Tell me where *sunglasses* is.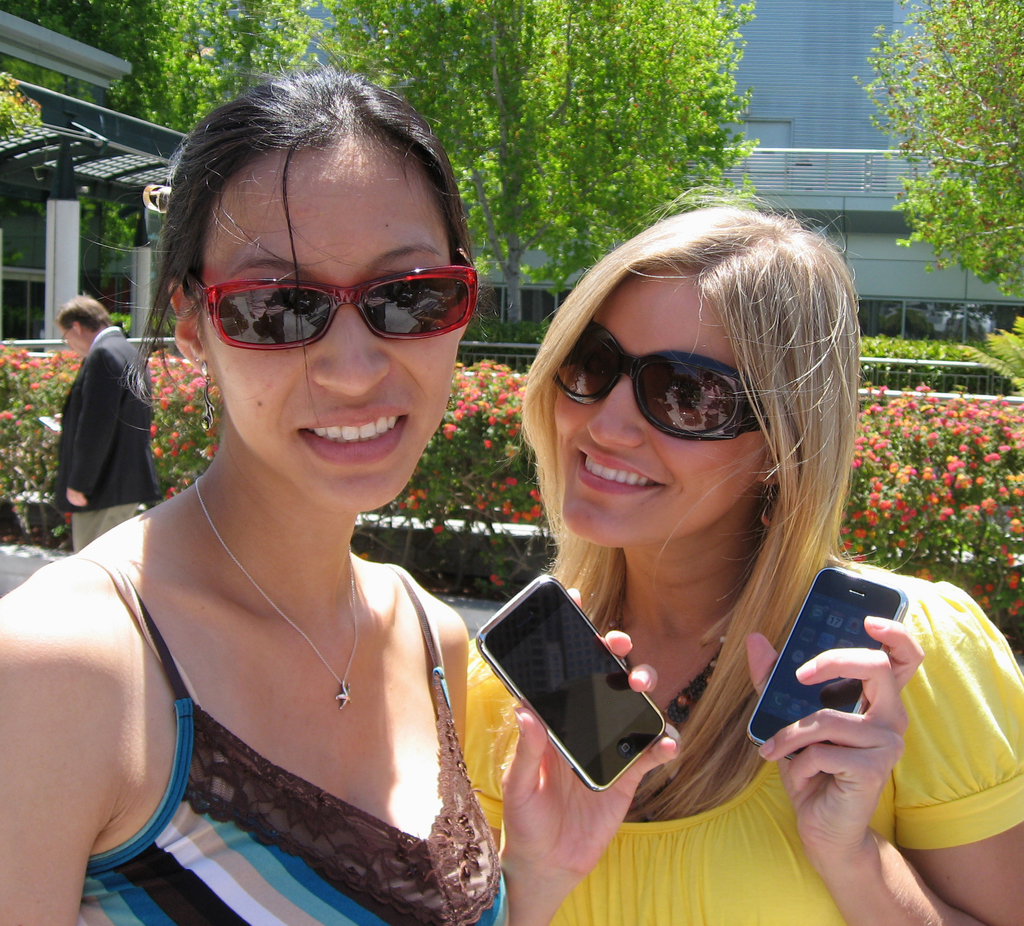
*sunglasses* is at BBox(183, 250, 478, 353).
